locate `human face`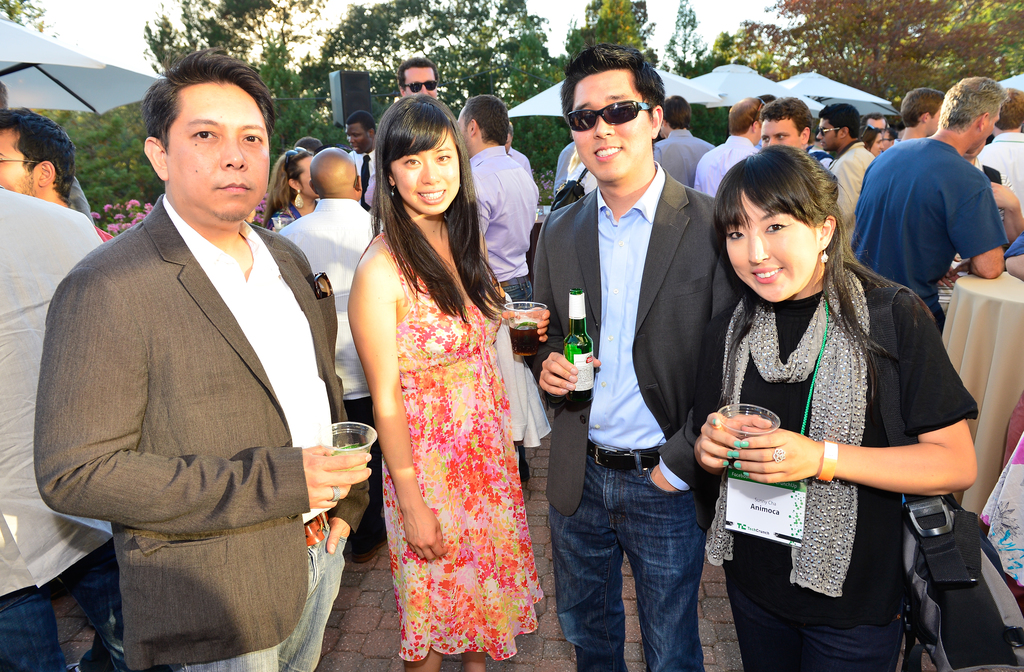
[392, 134, 463, 223]
